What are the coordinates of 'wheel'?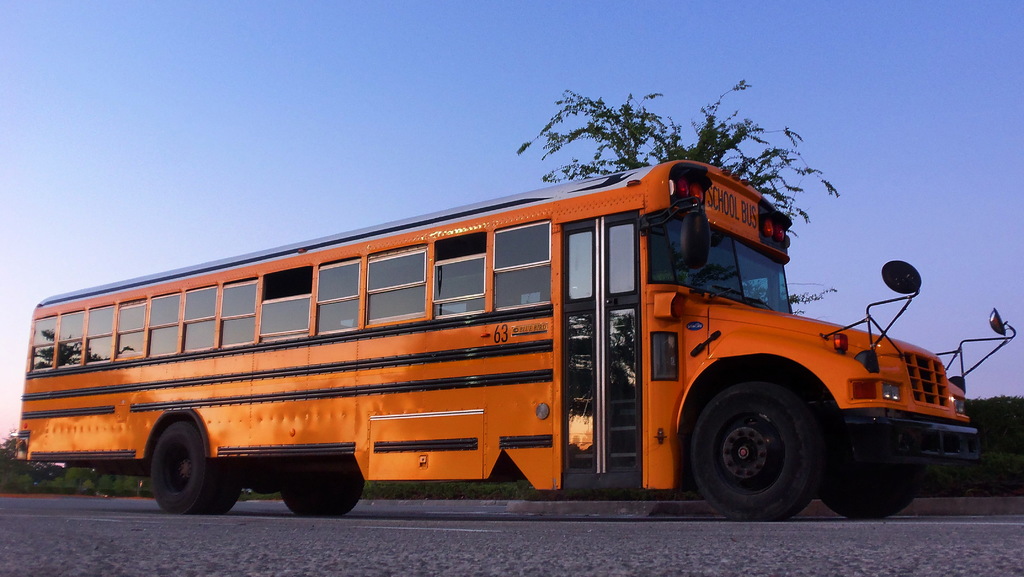
{"left": 145, "top": 422, "right": 246, "bottom": 511}.
